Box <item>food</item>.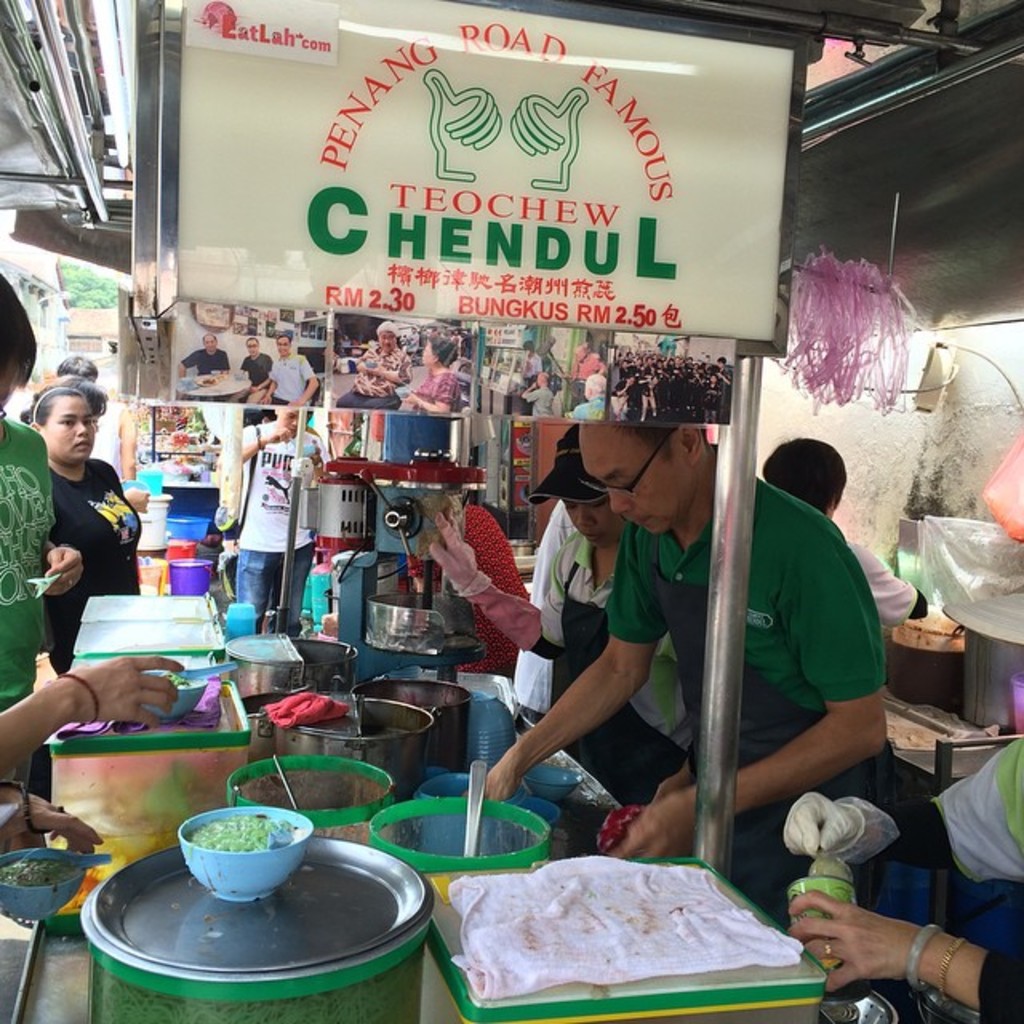
0,856,83,891.
